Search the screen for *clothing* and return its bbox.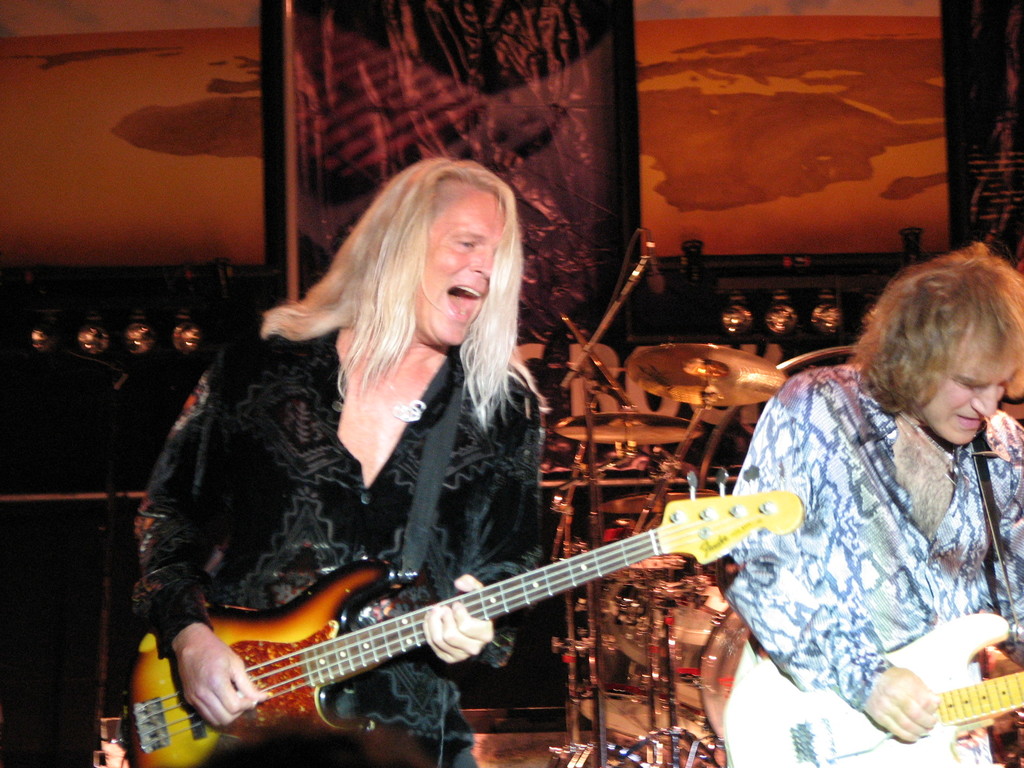
Found: [715,333,1023,741].
